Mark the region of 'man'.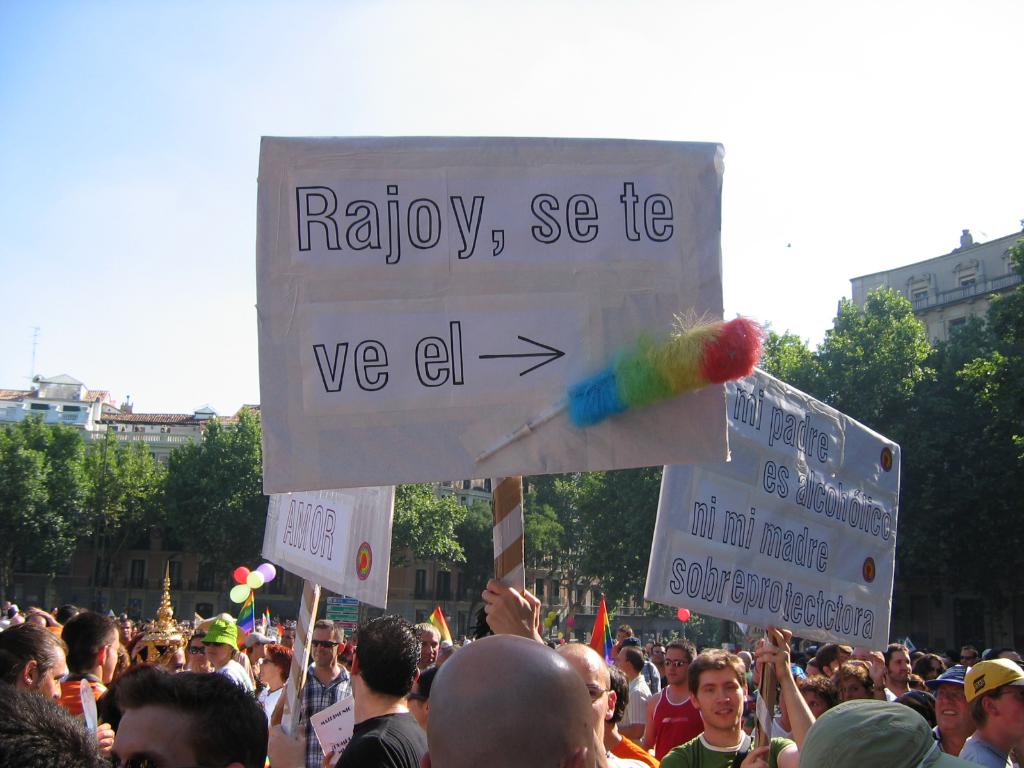
Region: Rect(619, 659, 649, 730).
